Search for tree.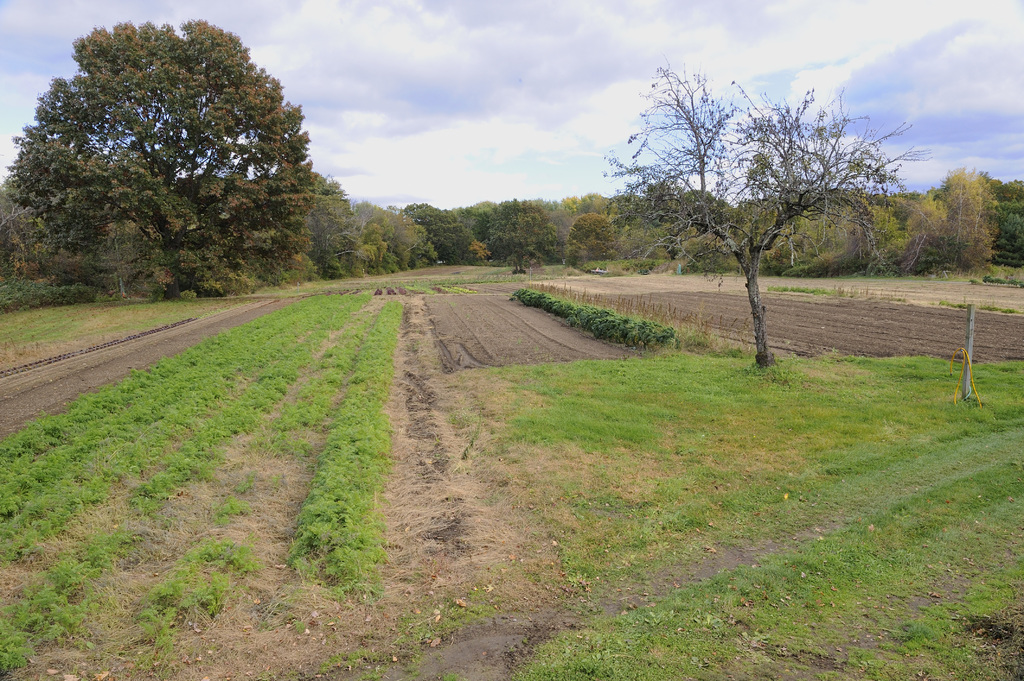
Found at bbox(13, 10, 339, 310).
